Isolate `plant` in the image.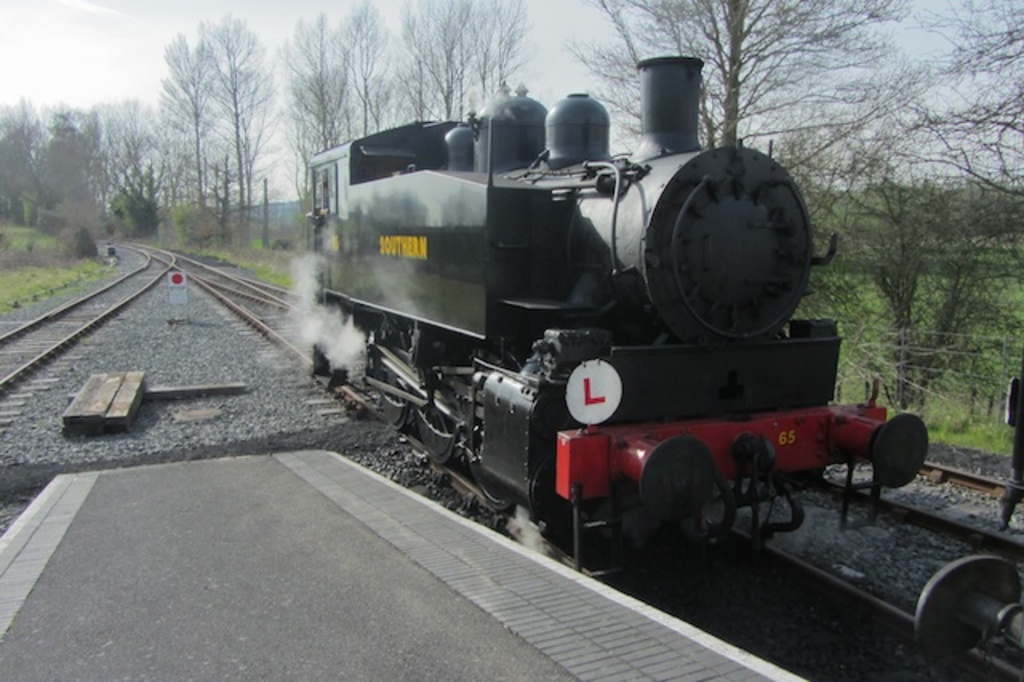
Isolated region: [0, 96, 123, 346].
